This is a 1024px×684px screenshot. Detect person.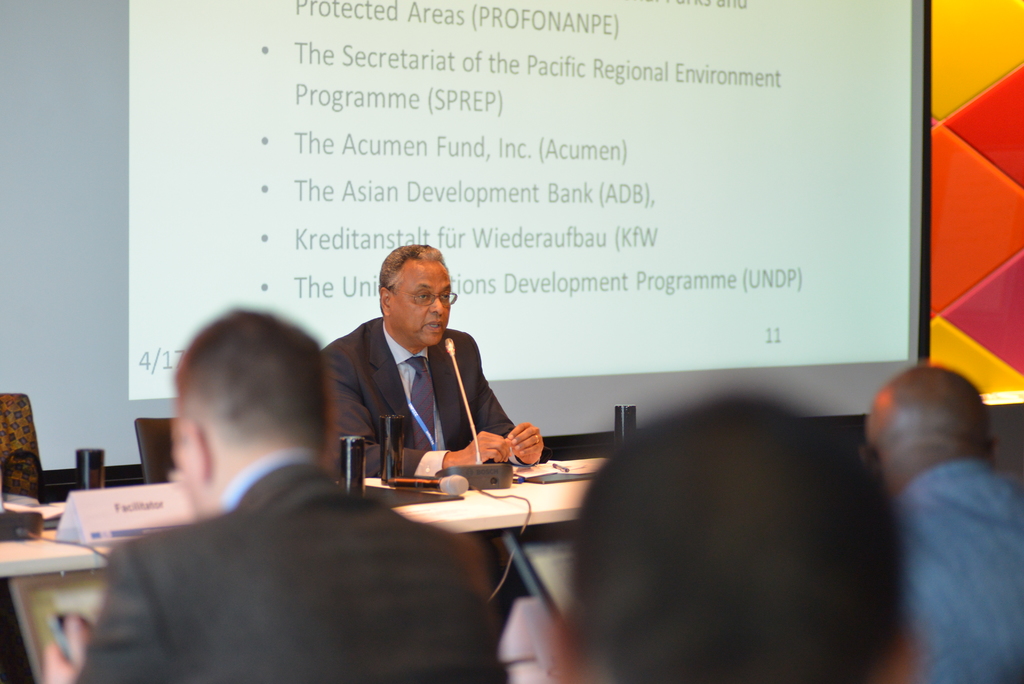
[left=321, top=238, right=556, bottom=473].
